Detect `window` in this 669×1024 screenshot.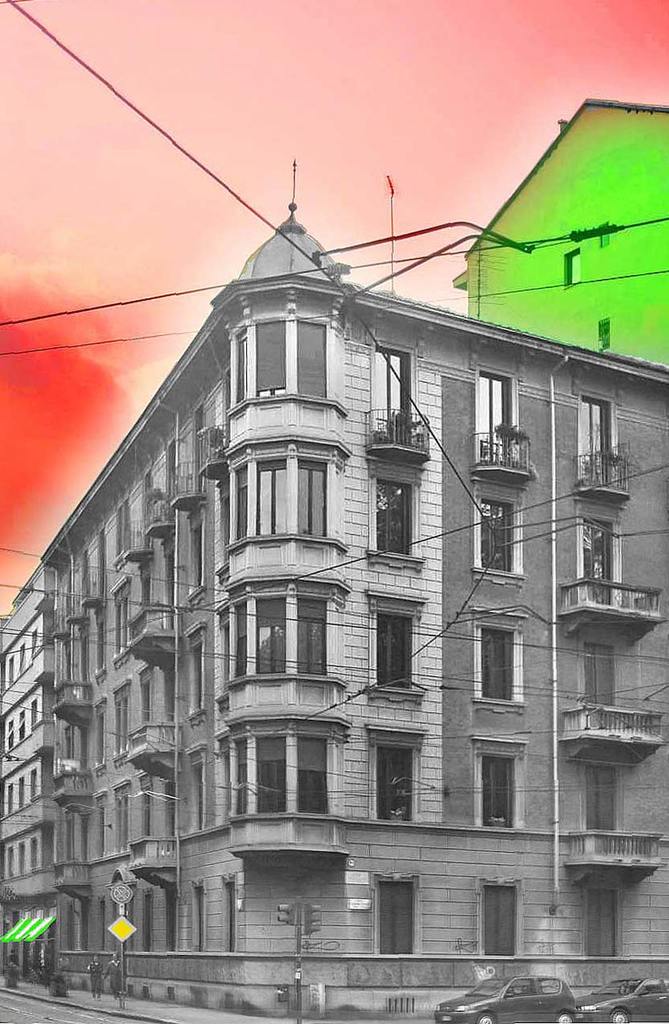
Detection: [162, 887, 179, 952].
